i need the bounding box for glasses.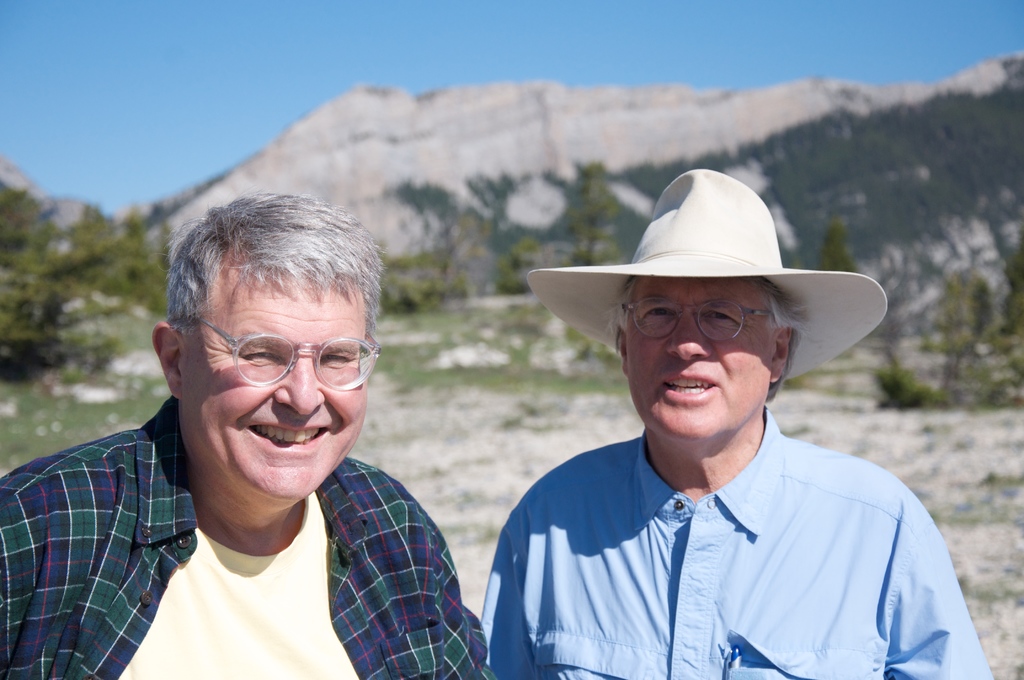
Here it is: box=[179, 331, 377, 406].
